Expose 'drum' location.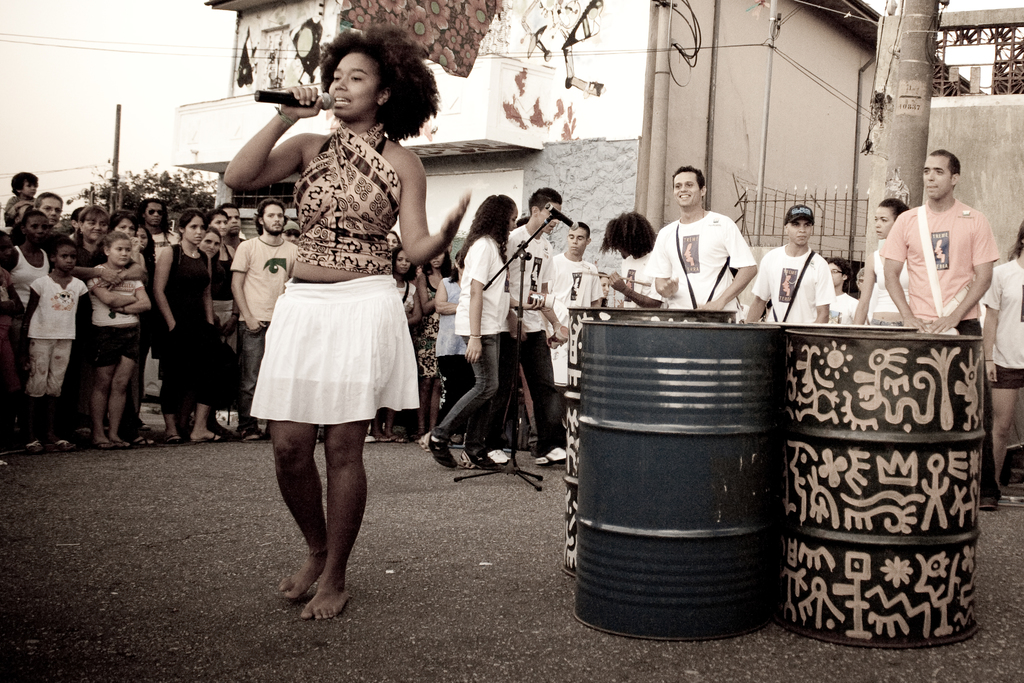
Exposed at x1=779, y1=328, x2=982, y2=650.
